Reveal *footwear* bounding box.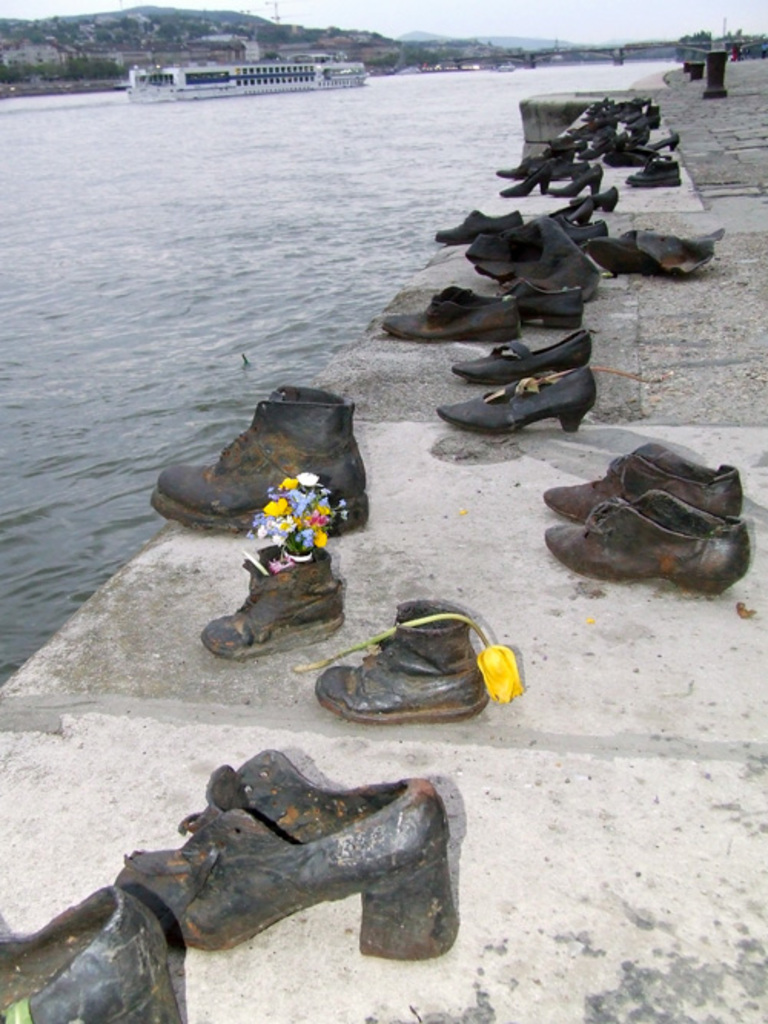
Revealed: <region>647, 132, 682, 152</region>.
